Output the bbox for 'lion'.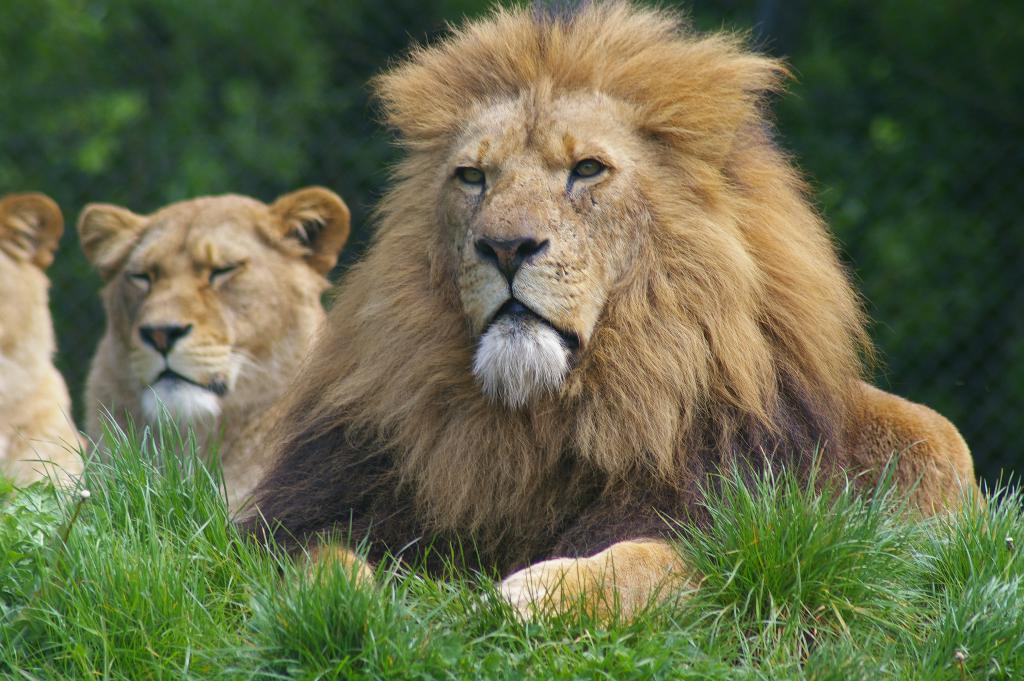
rect(76, 183, 351, 527).
